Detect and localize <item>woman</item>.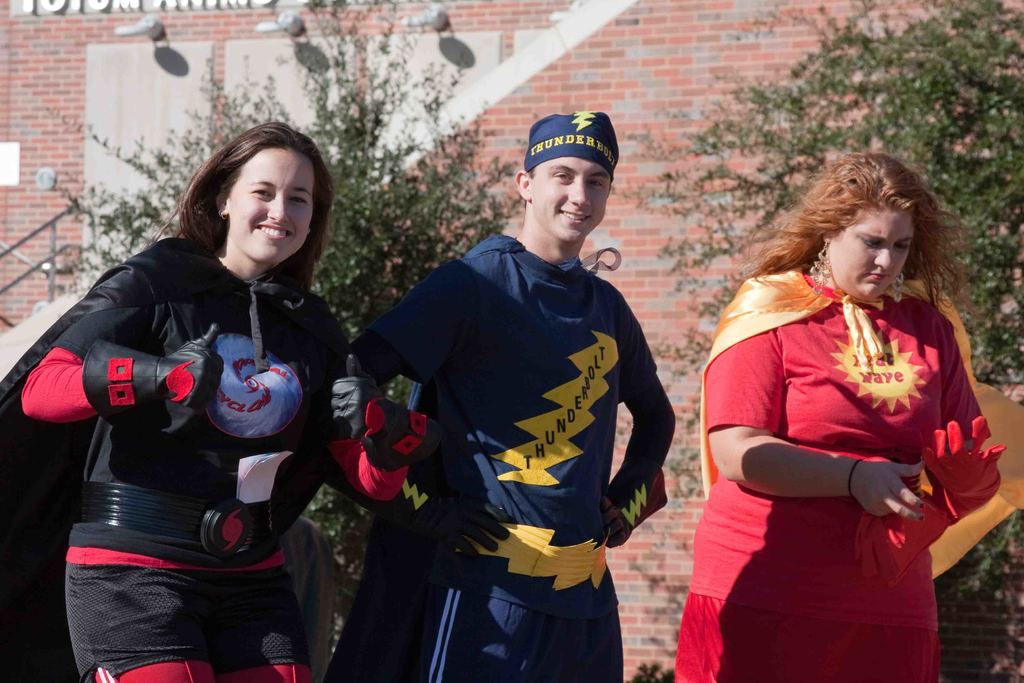
Localized at (673,154,1006,682).
